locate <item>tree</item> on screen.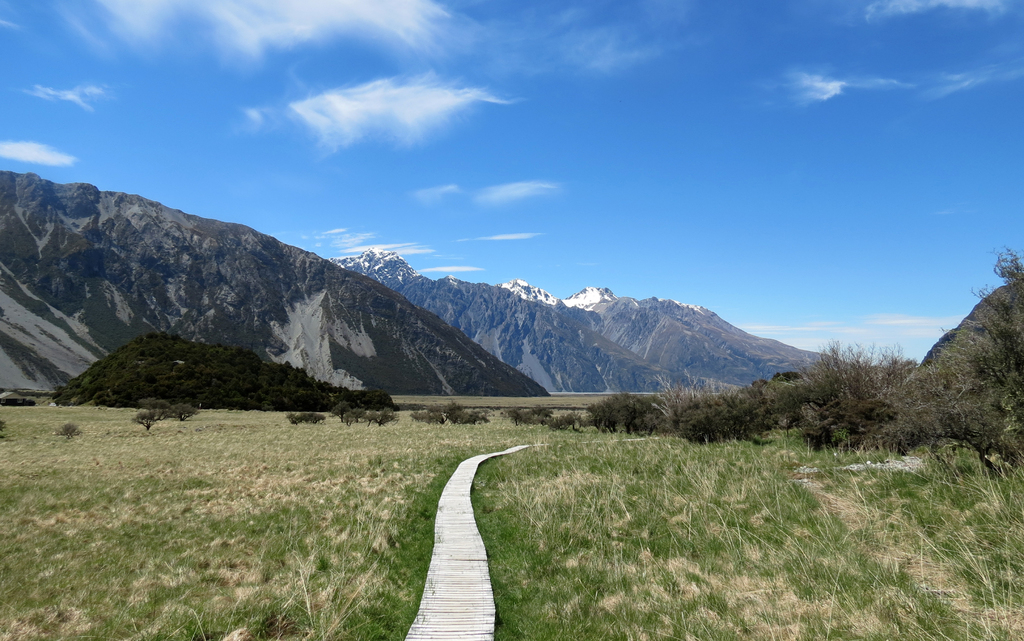
On screen at bbox=[142, 396, 167, 418].
